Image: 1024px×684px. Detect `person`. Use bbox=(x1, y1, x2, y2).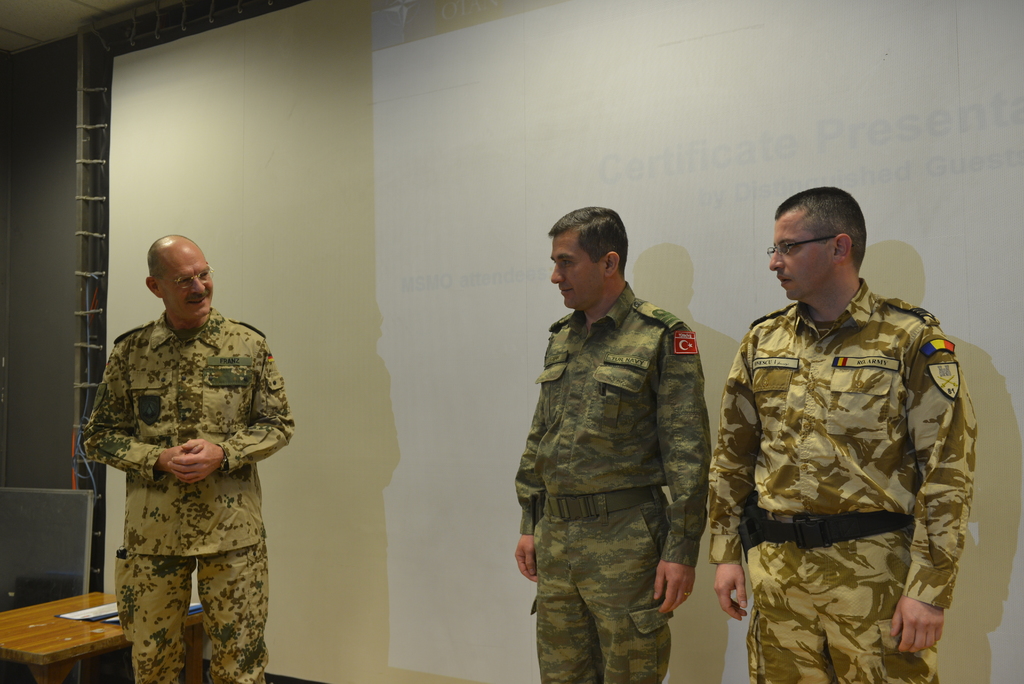
bbox=(704, 184, 977, 683).
